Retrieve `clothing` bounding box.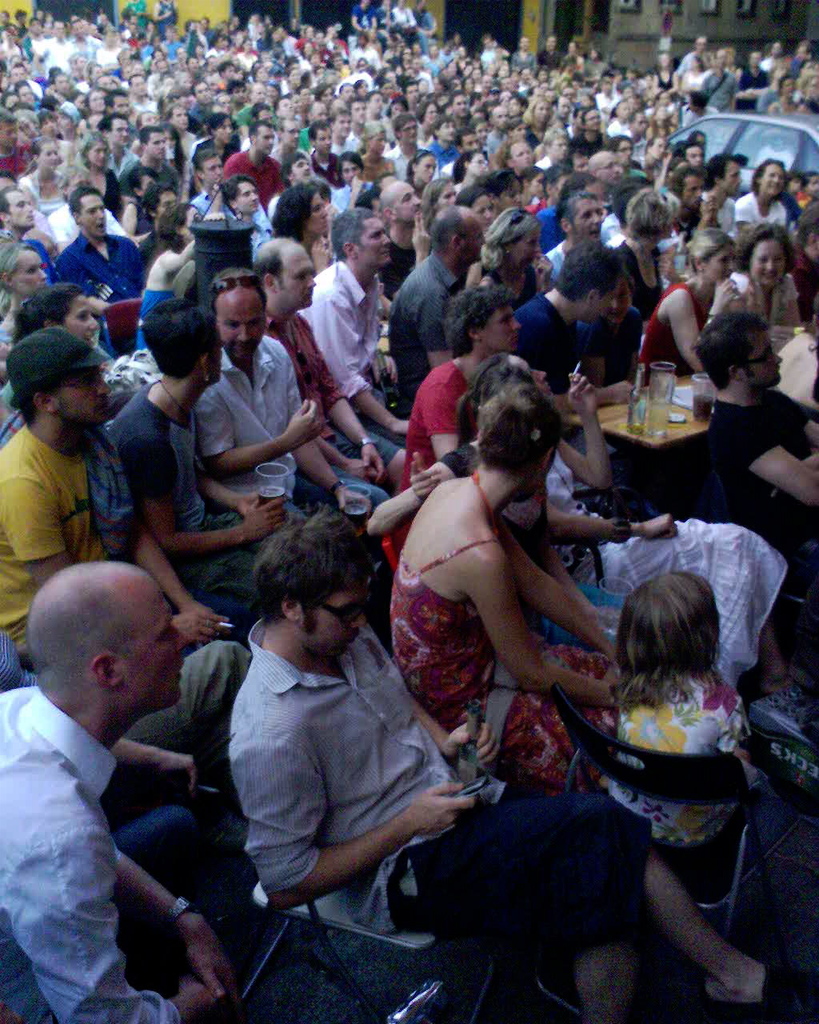
Bounding box: [66,26,105,65].
